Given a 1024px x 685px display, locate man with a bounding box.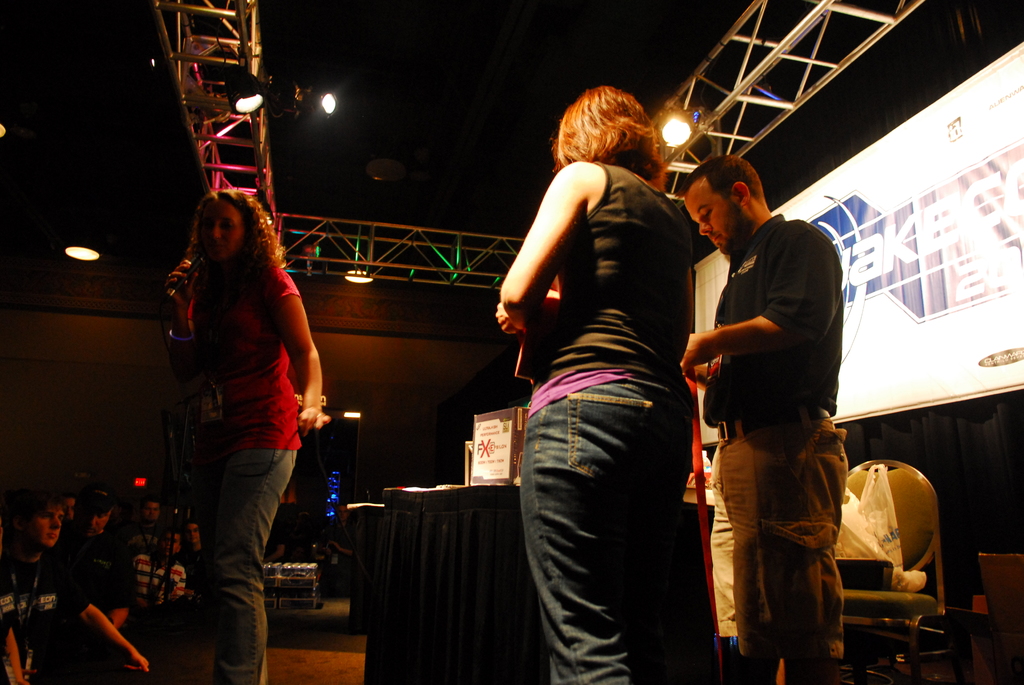
Located: select_region(42, 475, 83, 527).
